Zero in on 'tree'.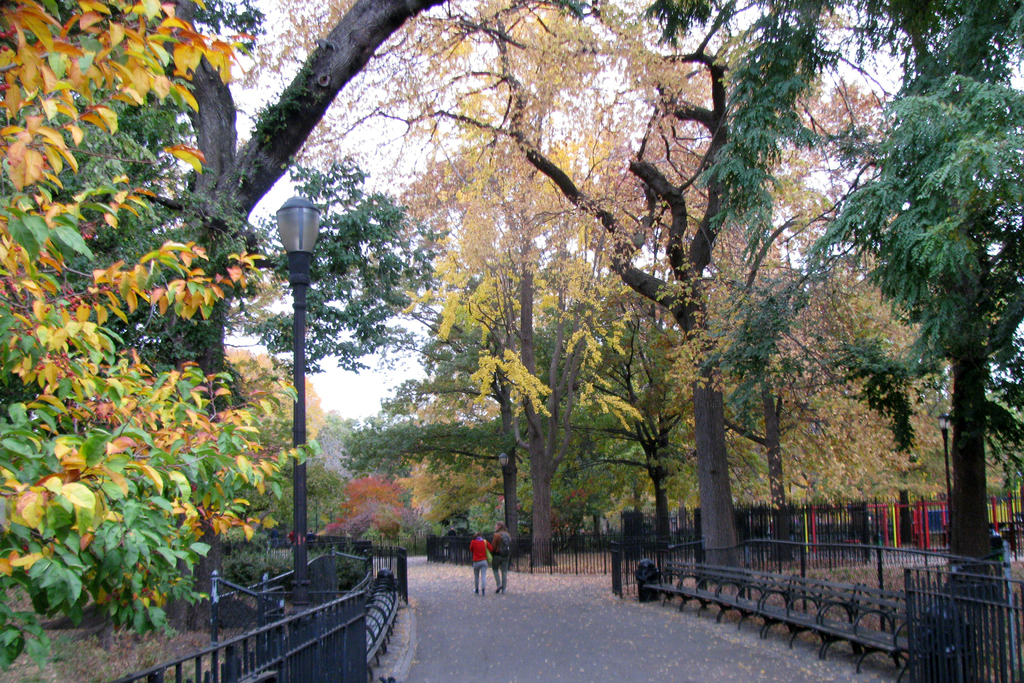
Zeroed in: box=[4, 2, 315, 674].
